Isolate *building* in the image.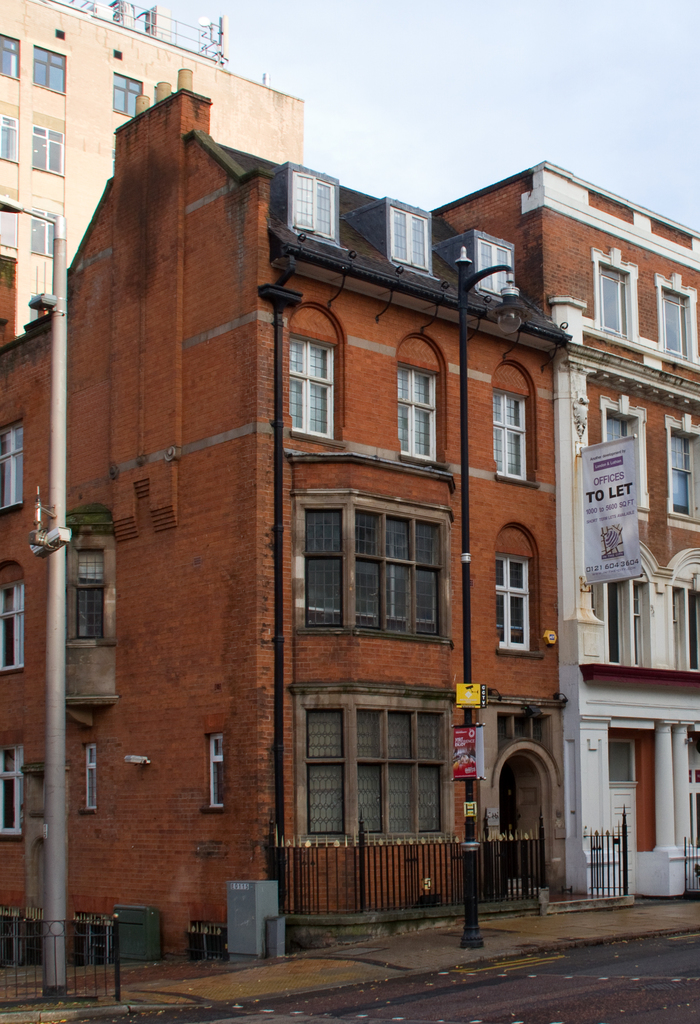
Isolated region: left=0, top=89, right=699, bottom=965.
